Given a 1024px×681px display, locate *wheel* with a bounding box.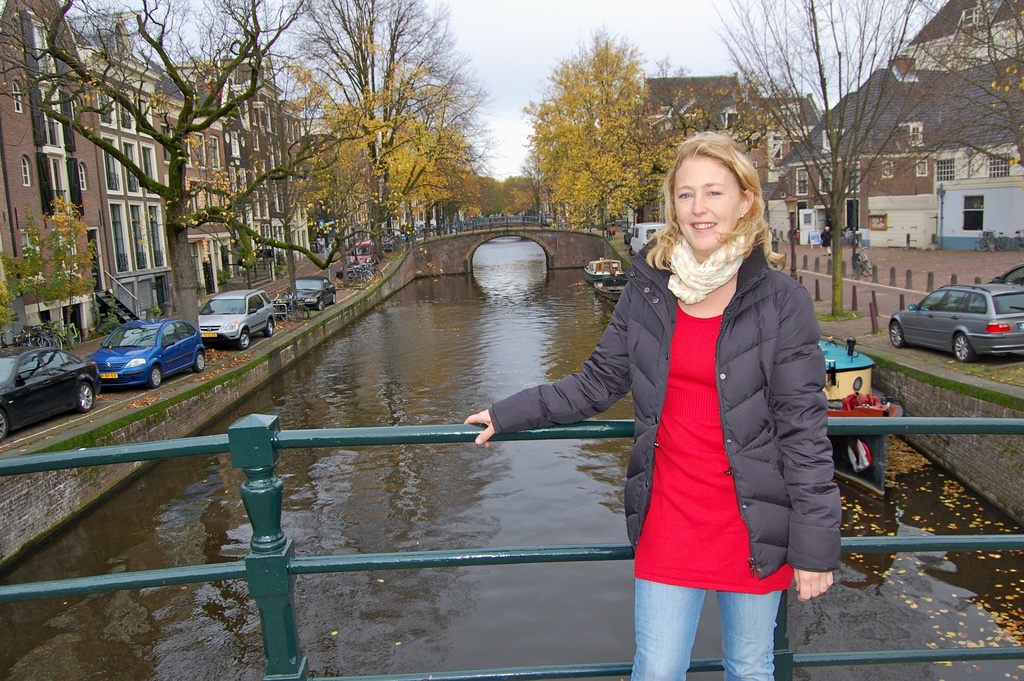
Located: left=890, top=321, right=908, bottom=345.
